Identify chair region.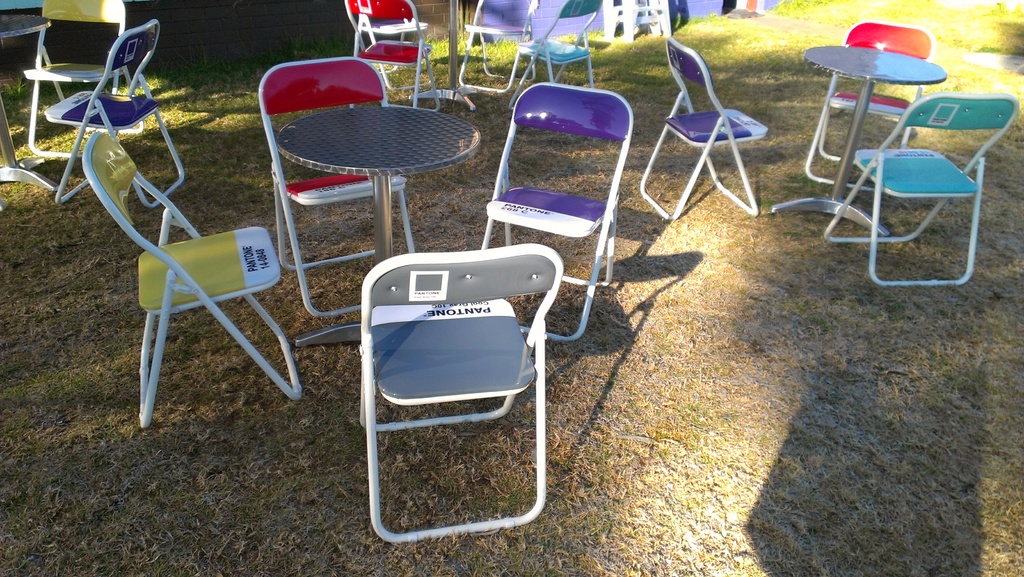
Region: {"left": 340, "top": 0, "right": 440, "bottom": 110}.
